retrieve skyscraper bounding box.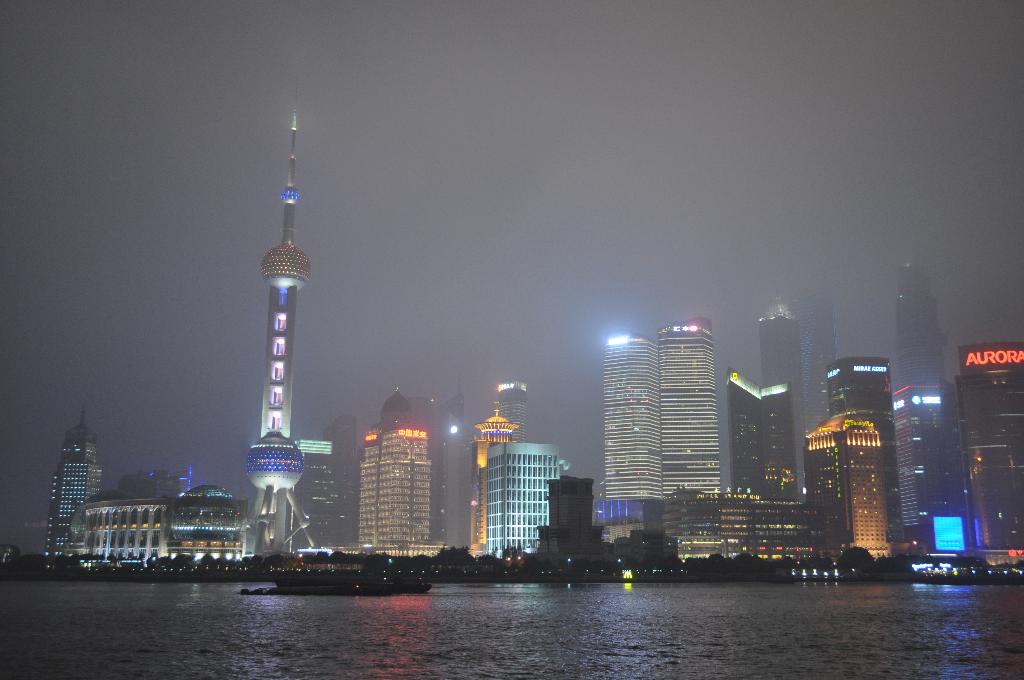
Bounding box: select_region(463, 393, 523, 546).
